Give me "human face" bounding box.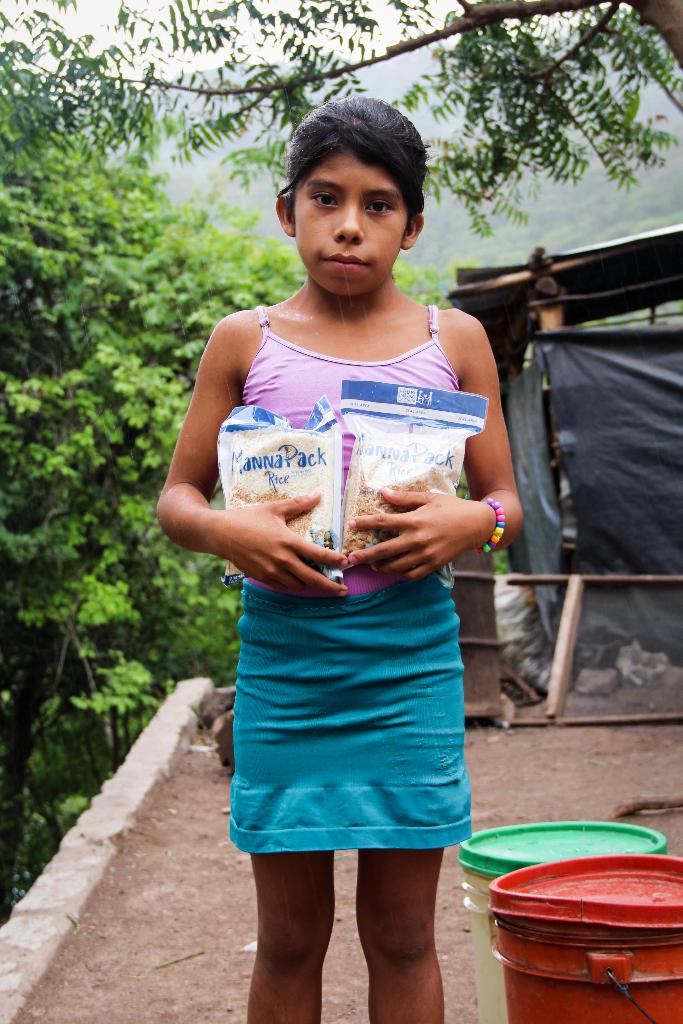
[292, 145, 407, 297].
